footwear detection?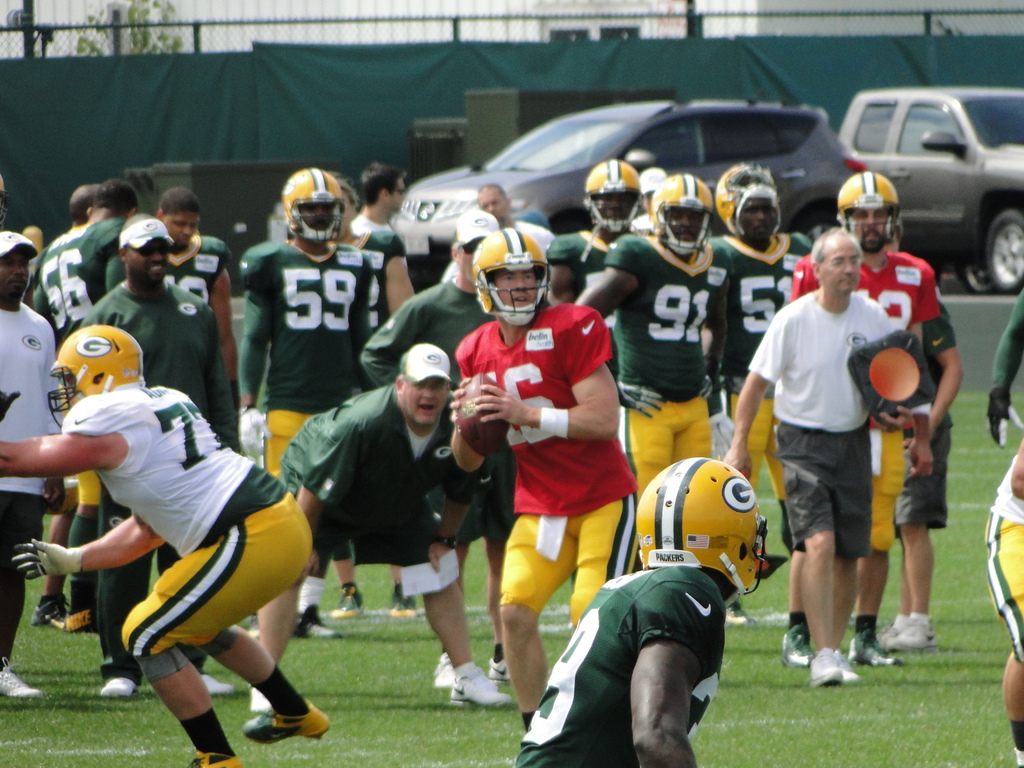
293:602:339:638
